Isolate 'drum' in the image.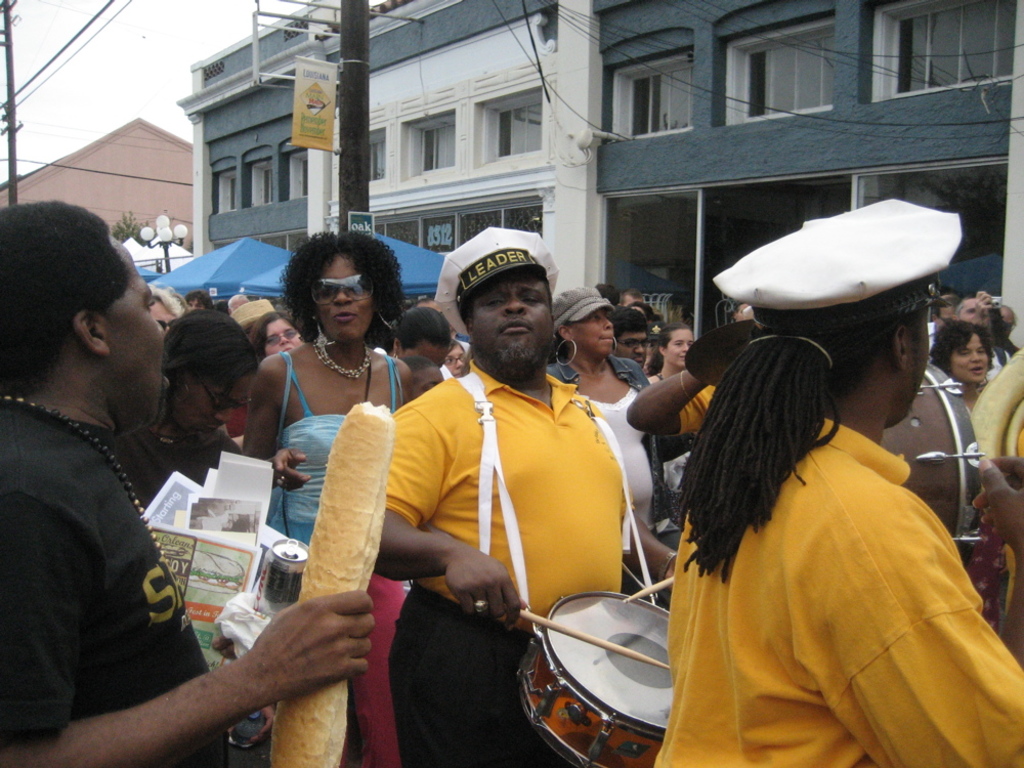
Isolated region: 489:570:684:740.
